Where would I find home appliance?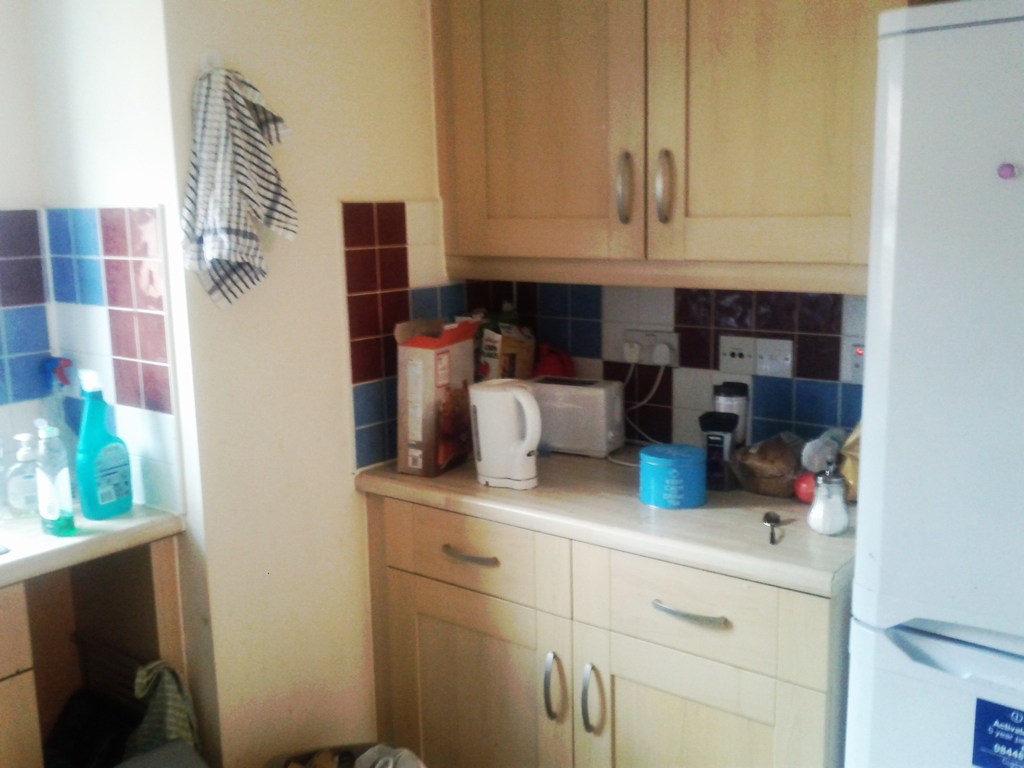
At 844, 0, 1023, 767.
